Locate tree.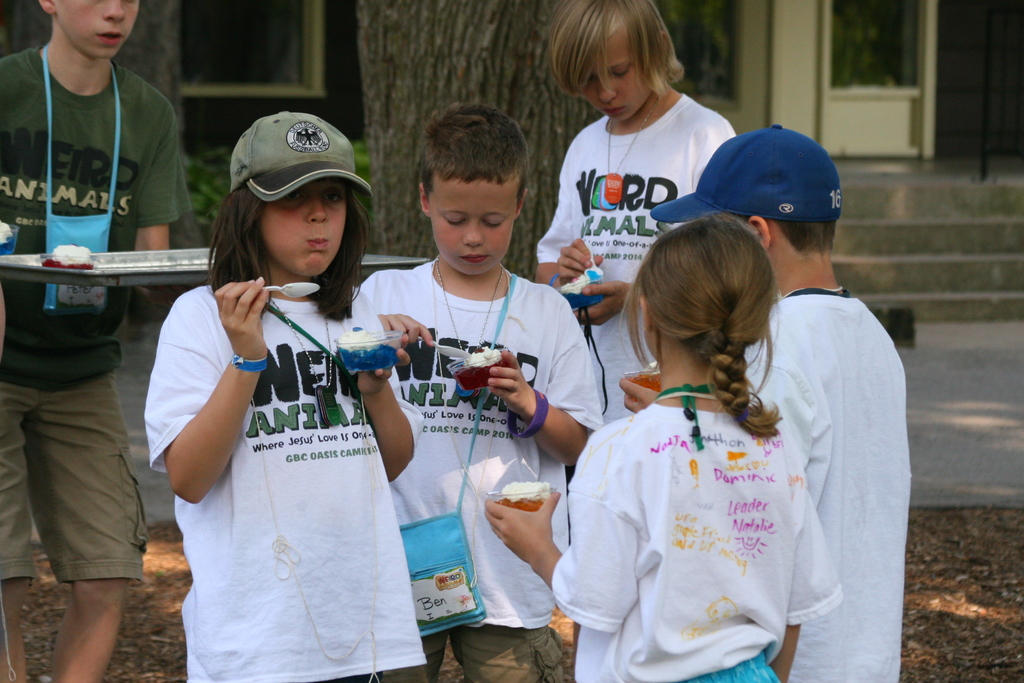
Bounding box: <bbox>356, 0, 599, 279</bbox>.
